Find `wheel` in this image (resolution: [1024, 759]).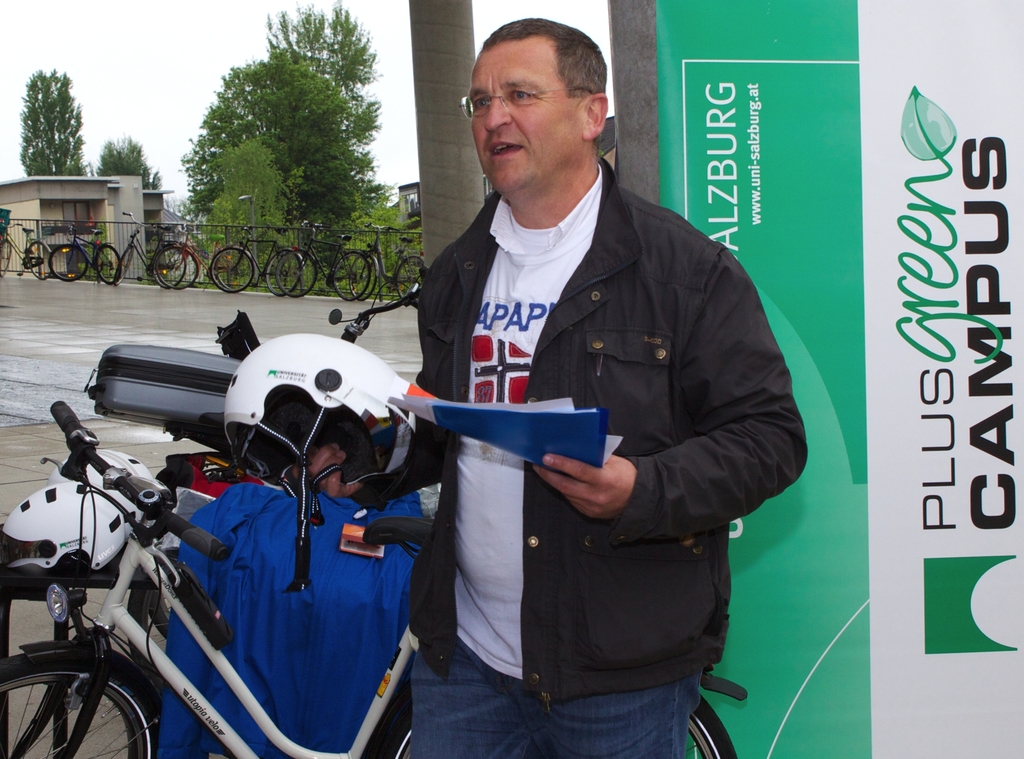
l=351, t=248, r=381, b=304.
